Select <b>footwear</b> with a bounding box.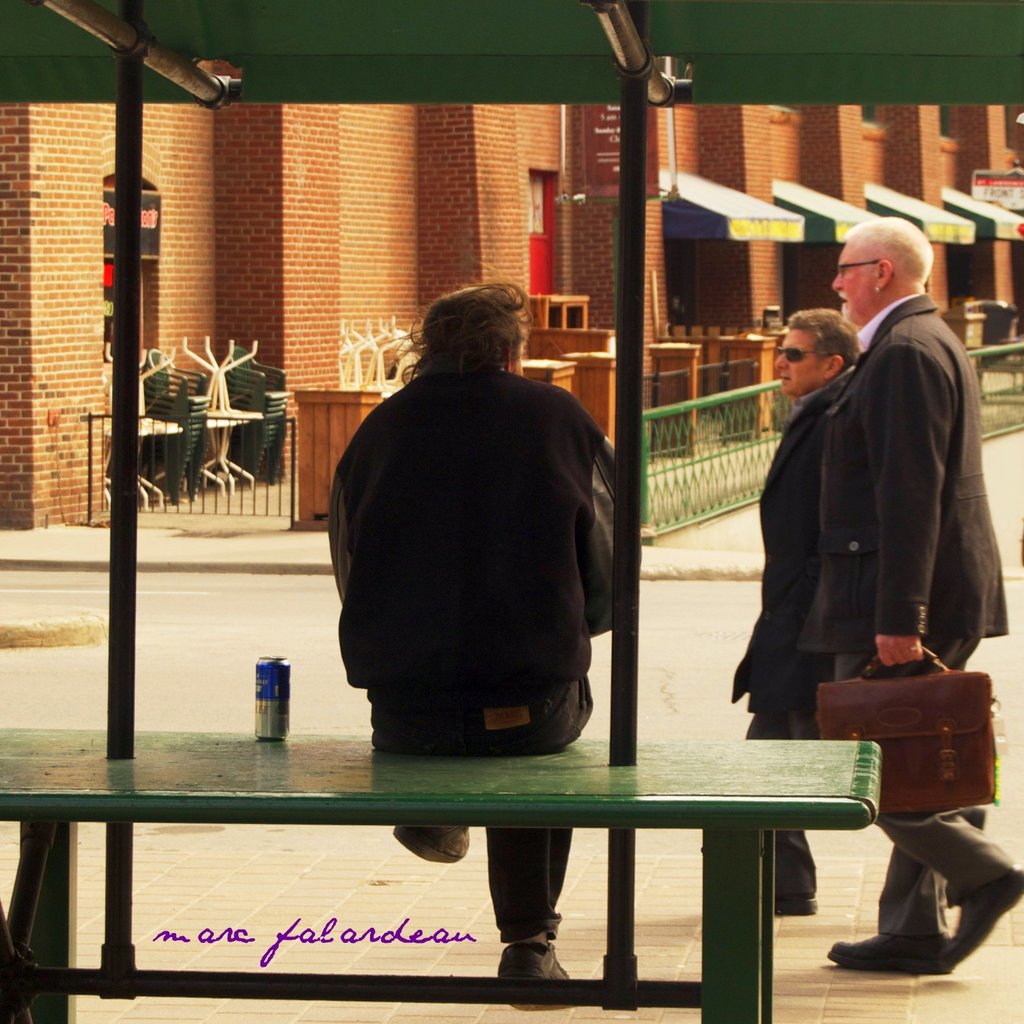
crop(875, 862, 984, 993).
